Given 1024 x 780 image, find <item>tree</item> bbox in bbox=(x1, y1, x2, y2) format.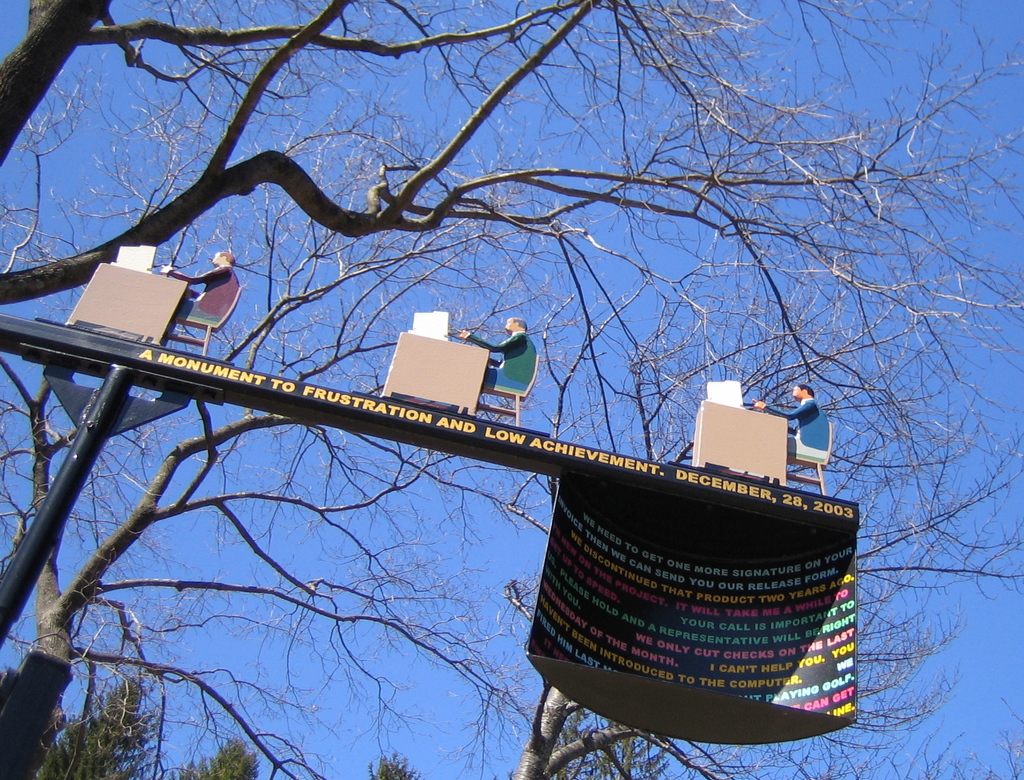
bbox=(510, 328, 1023, 779).
